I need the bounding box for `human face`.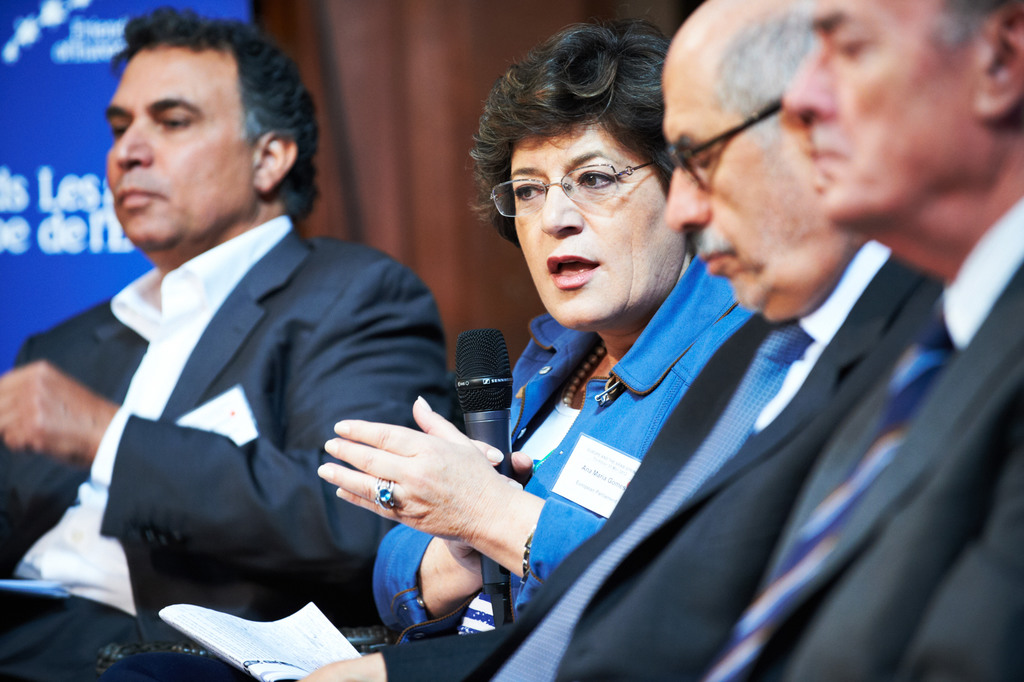
Here it is: BBox(660, 51, 840, 325).
